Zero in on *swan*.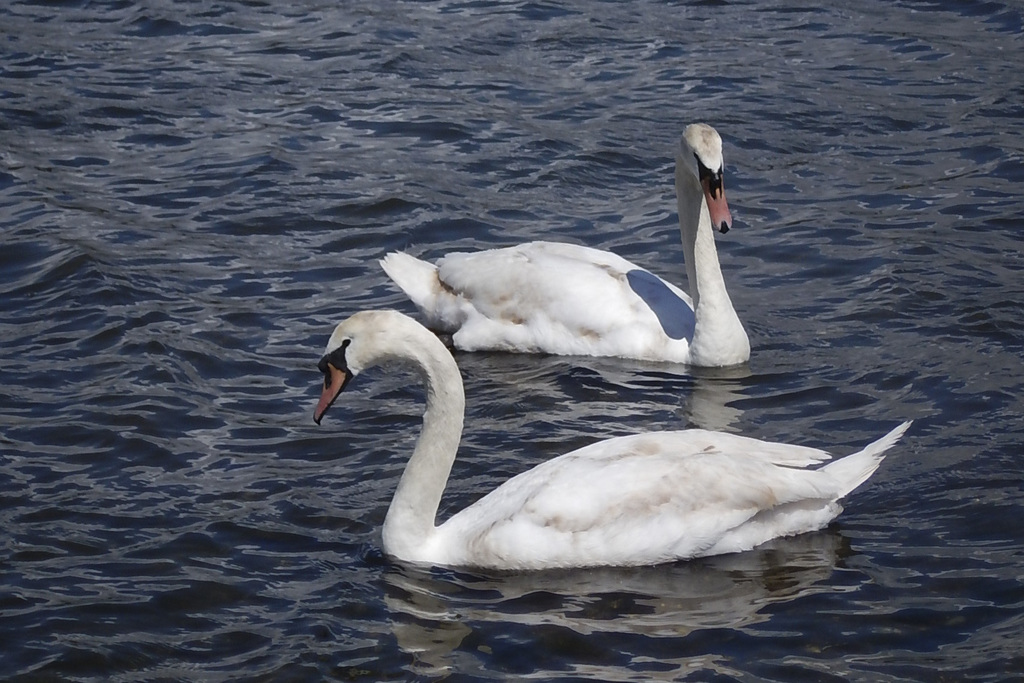
Zeroed in: BBox(314, 308, 916, 569).
